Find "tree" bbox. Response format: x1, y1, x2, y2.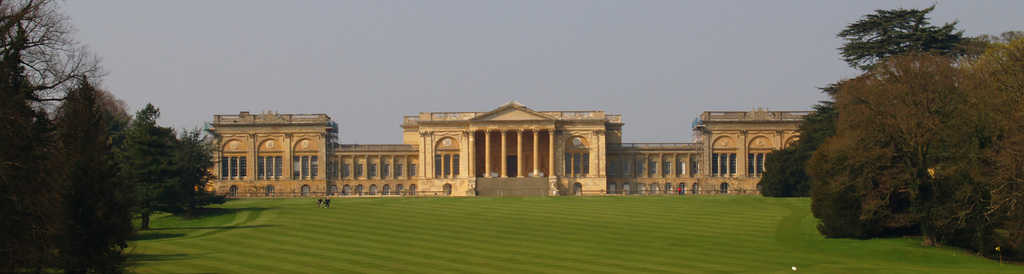
805, 36, 1004, 251.
